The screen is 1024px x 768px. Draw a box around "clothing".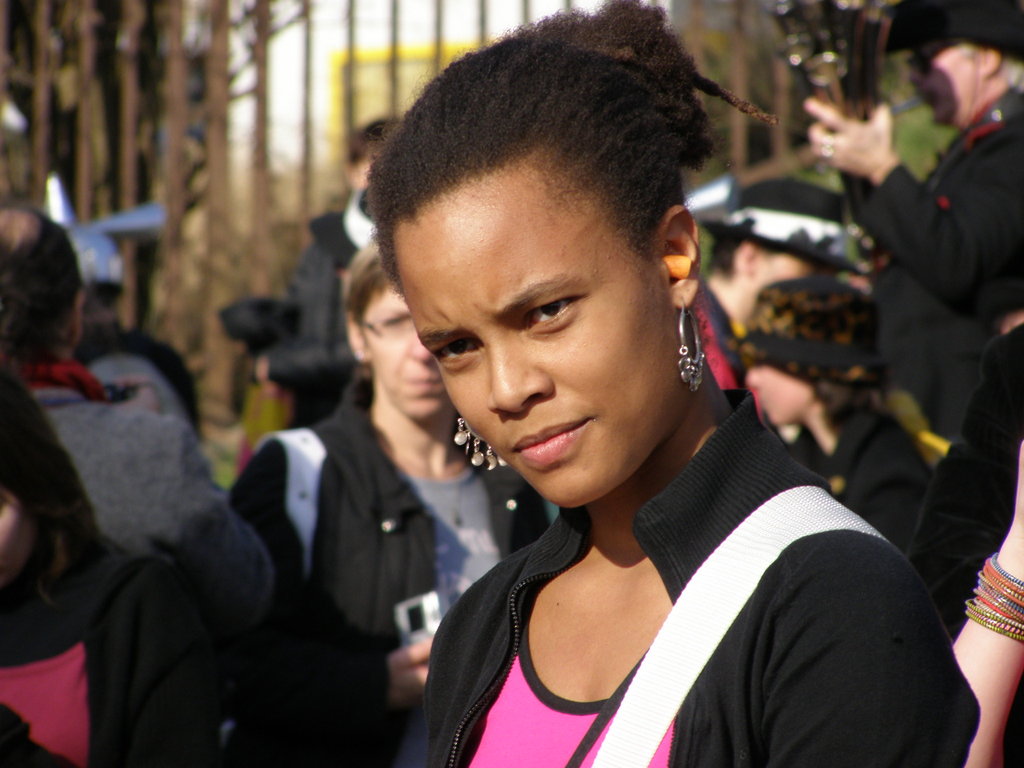
[293, 193, 379, 348].
